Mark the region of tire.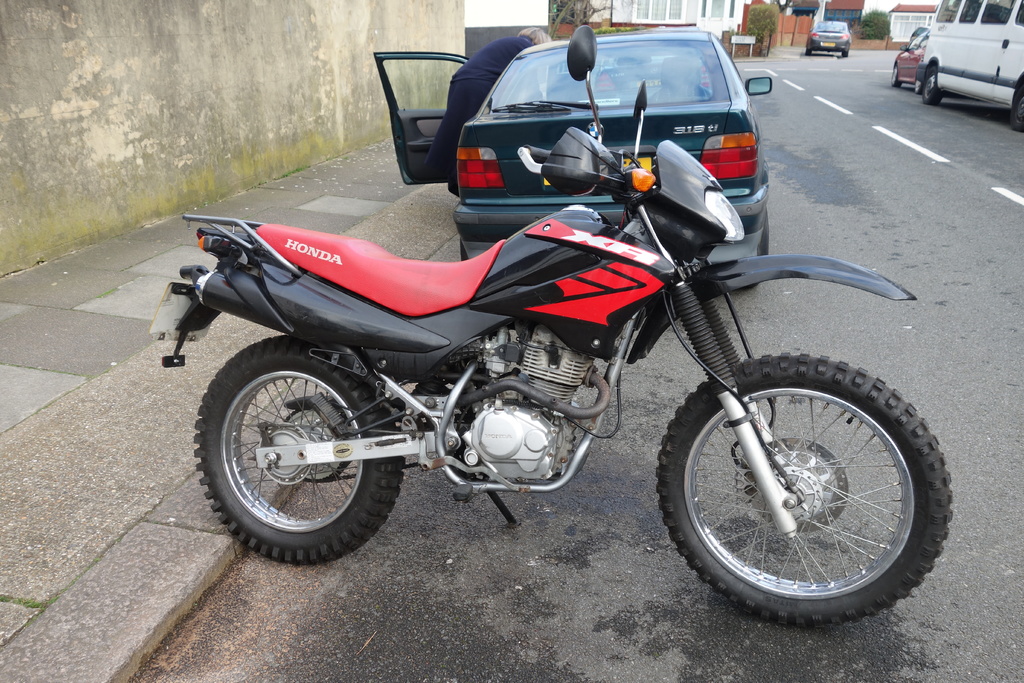
Region: x1=728 y1=205 x2=775 y2=293.
